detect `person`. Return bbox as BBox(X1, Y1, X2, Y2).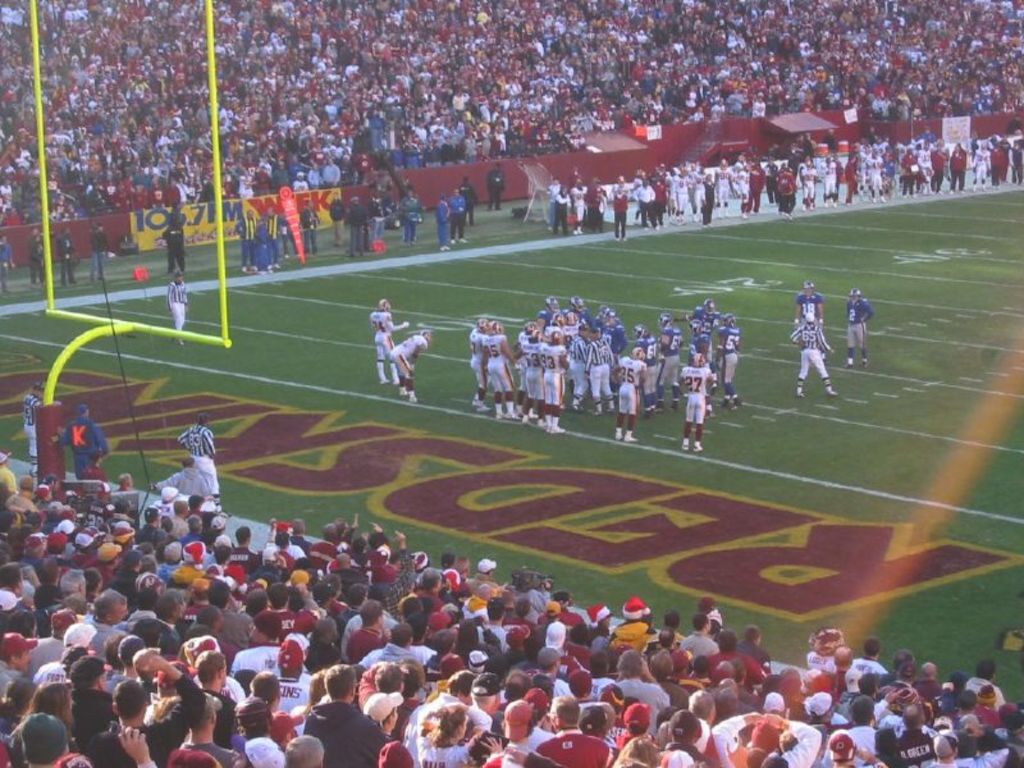
BBox(790, 284, 831, 344).
